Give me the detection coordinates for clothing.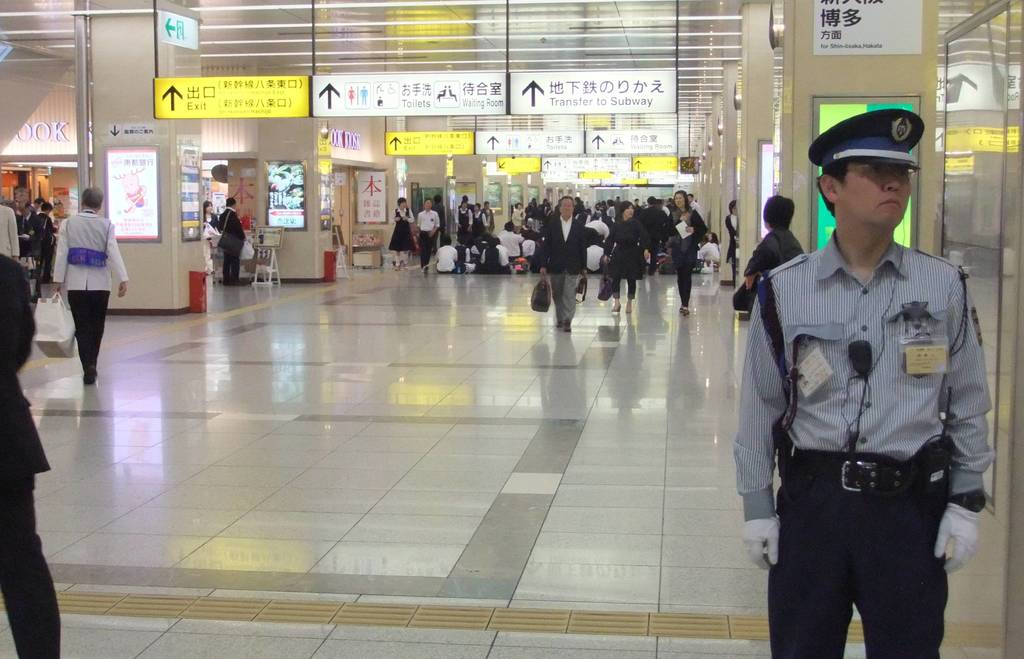
(472,208,484,232).
